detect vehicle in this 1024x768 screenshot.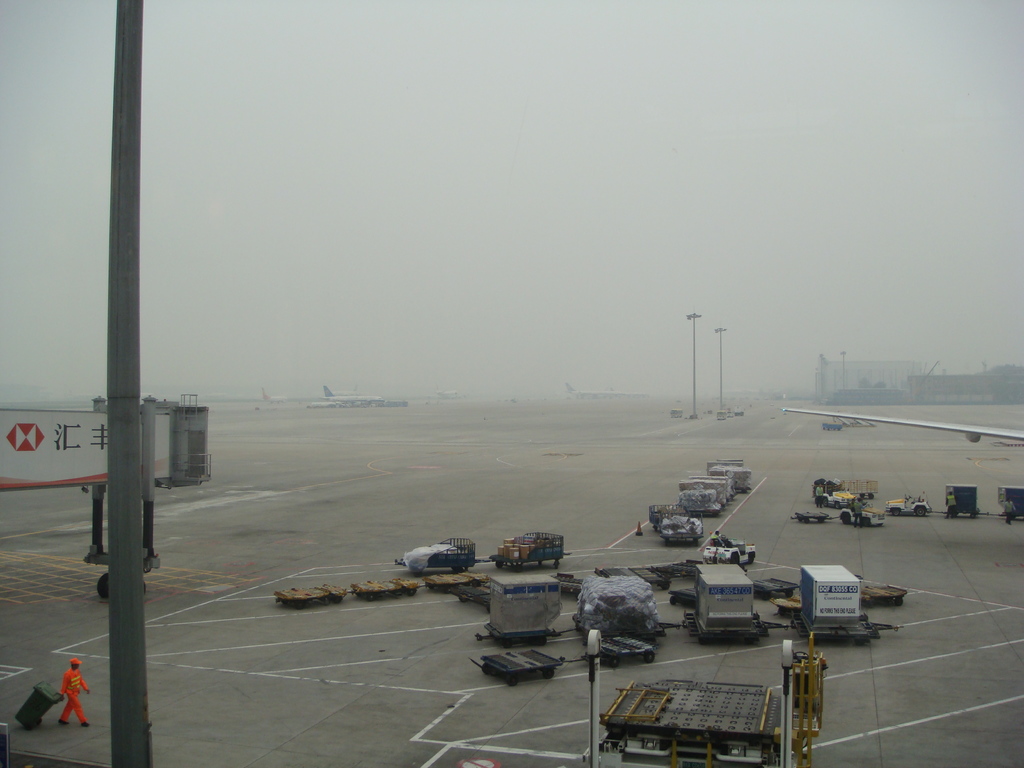
Detection: bbox=(262, 383, 288, 404).
